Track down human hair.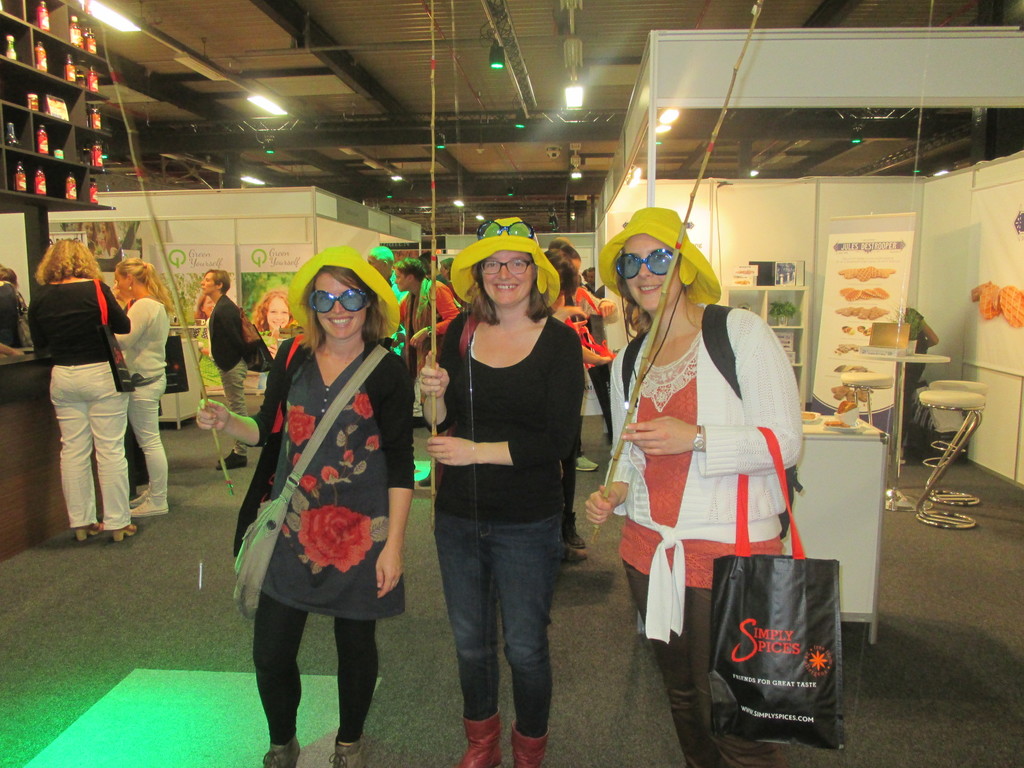
Tracked to Rect(463, 259, 552, 323).
